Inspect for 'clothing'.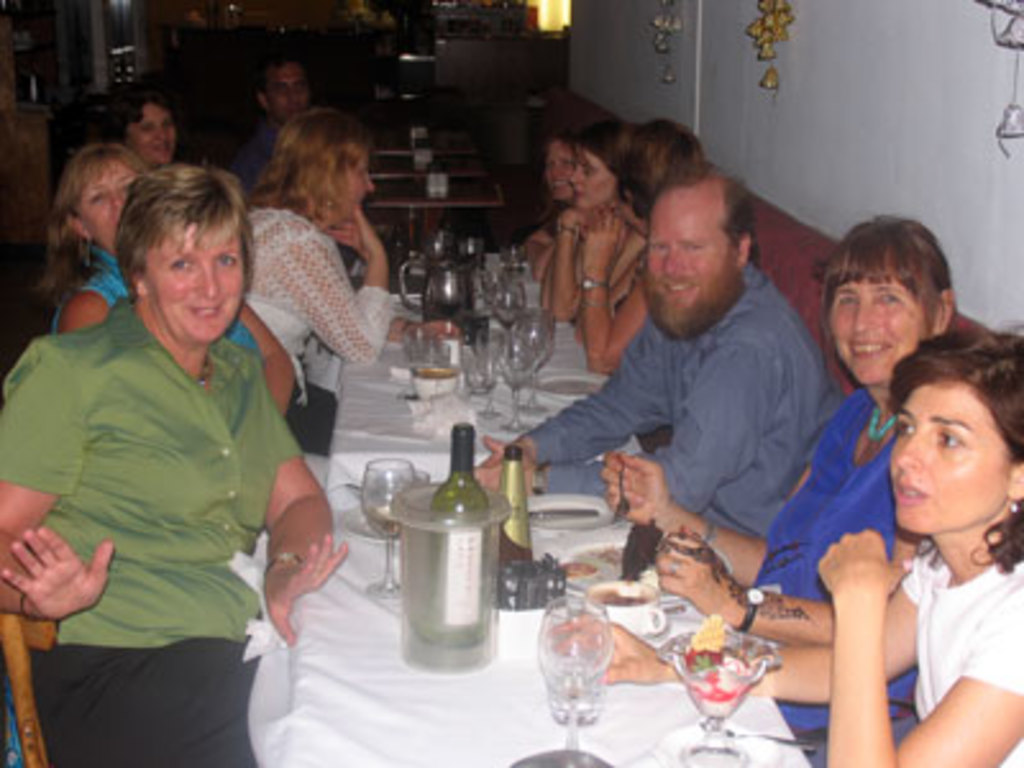
Inspection: box=[46, 251, 266, 366].
